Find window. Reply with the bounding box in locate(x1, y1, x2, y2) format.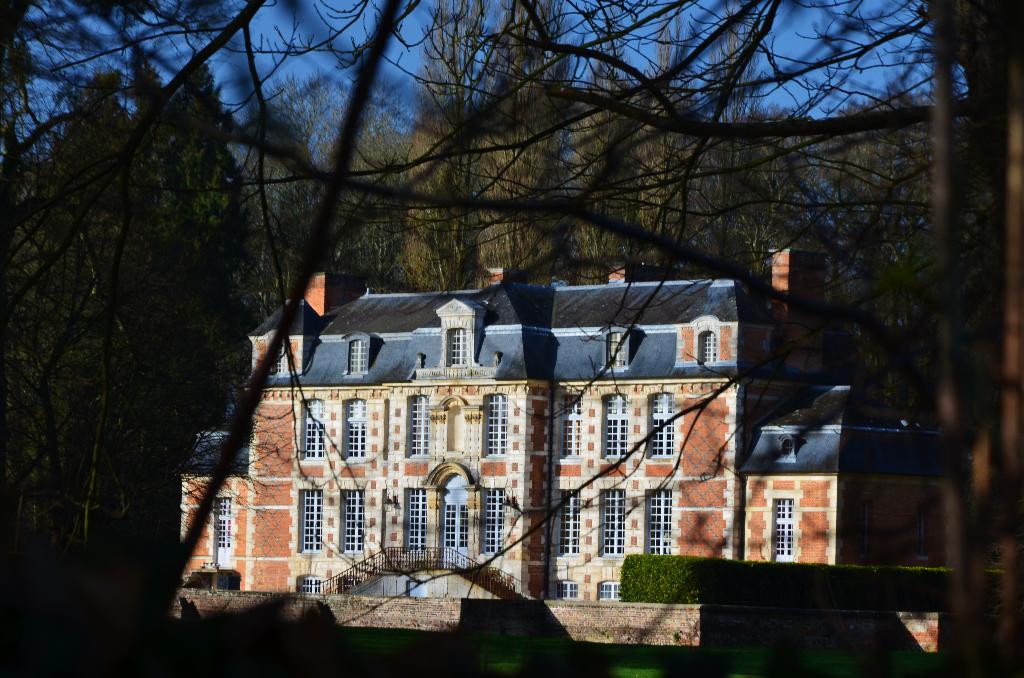
locate(699, 329, 719, 359).
